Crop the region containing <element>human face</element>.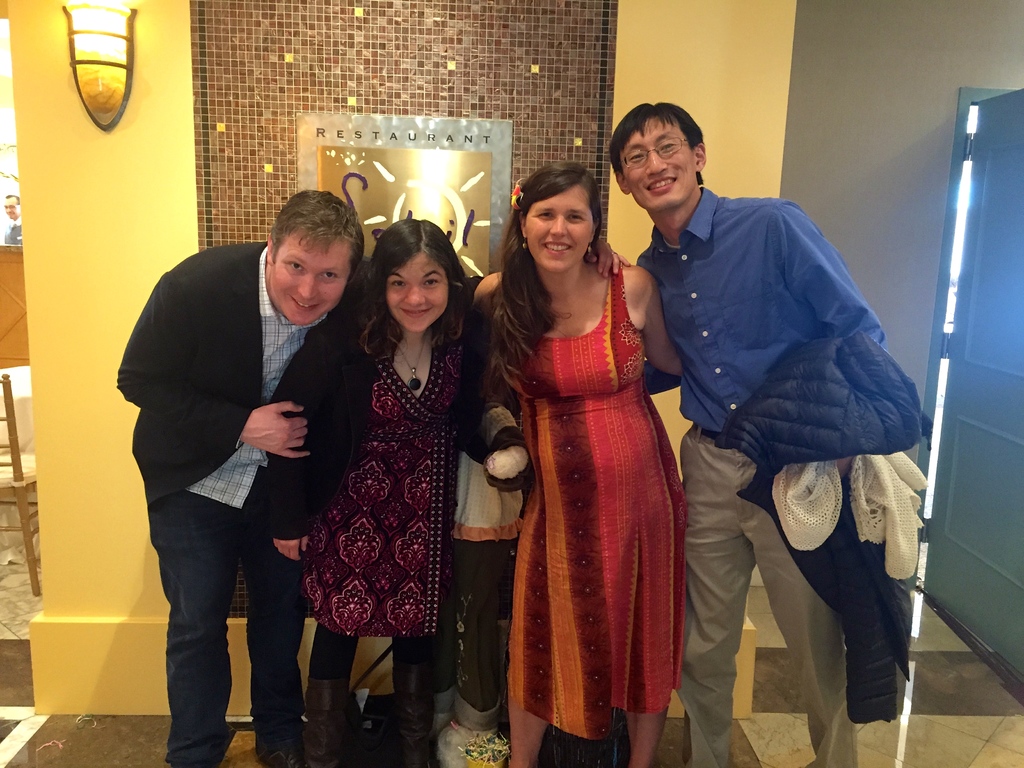
Crop region: x1=622, y1=113, x2=700, y2=211.
